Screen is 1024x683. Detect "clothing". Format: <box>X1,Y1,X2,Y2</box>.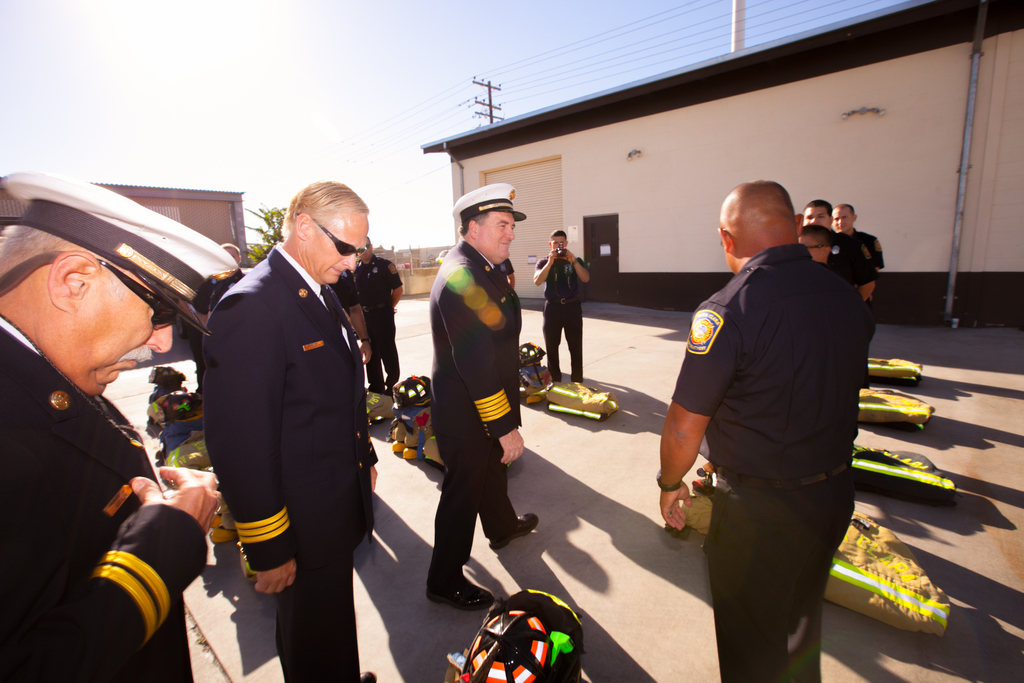
<box>533,252,587,383</box>.
